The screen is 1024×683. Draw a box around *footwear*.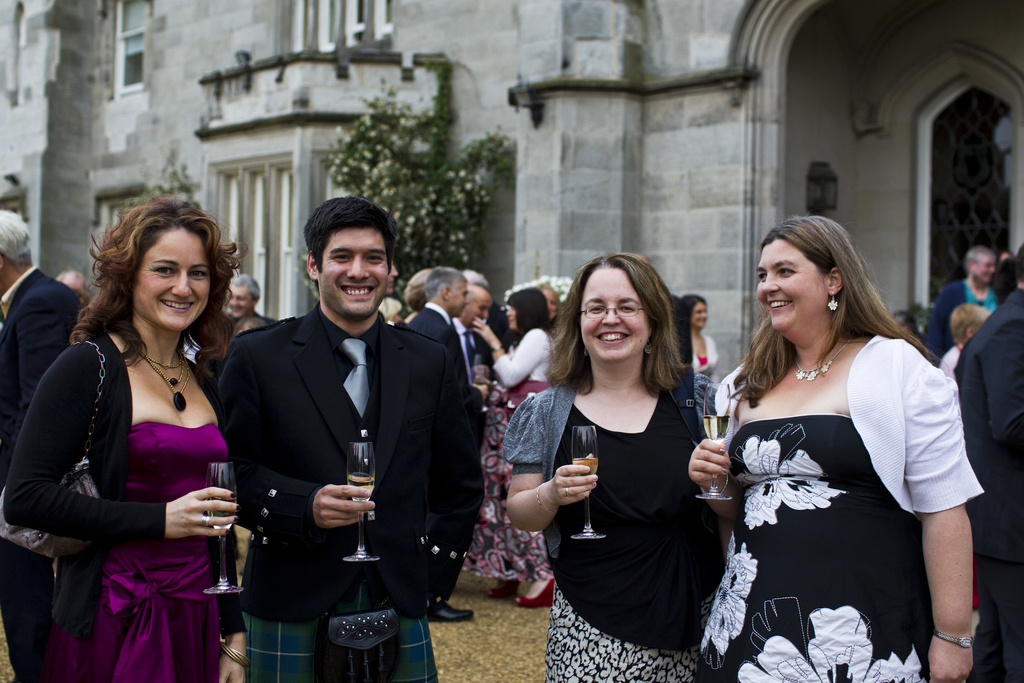
{"x1": 488, "y1": 566, "x2": 521, "y2": 599}.
